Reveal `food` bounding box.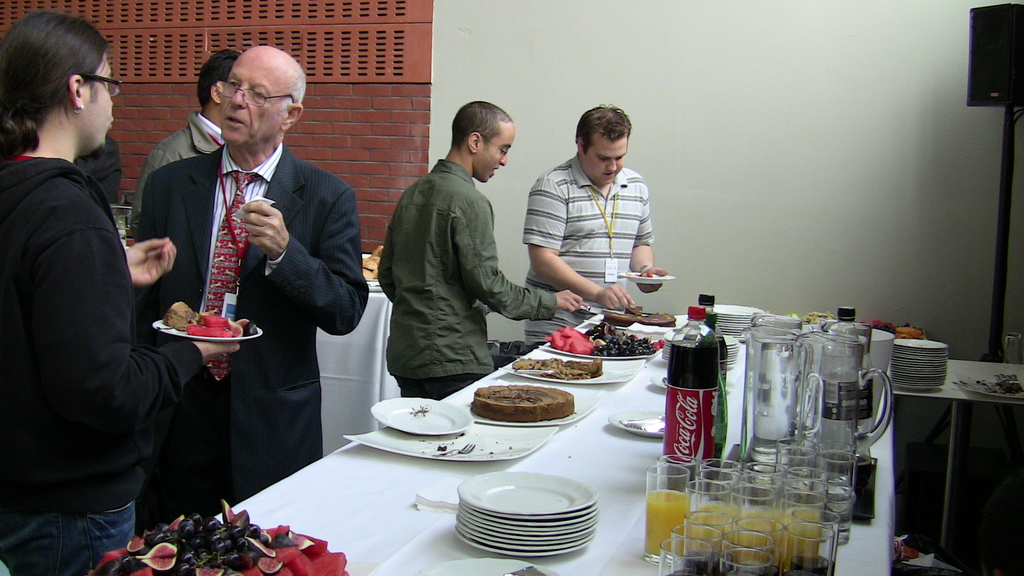
Revealed: [161, 302, 202, 327].
